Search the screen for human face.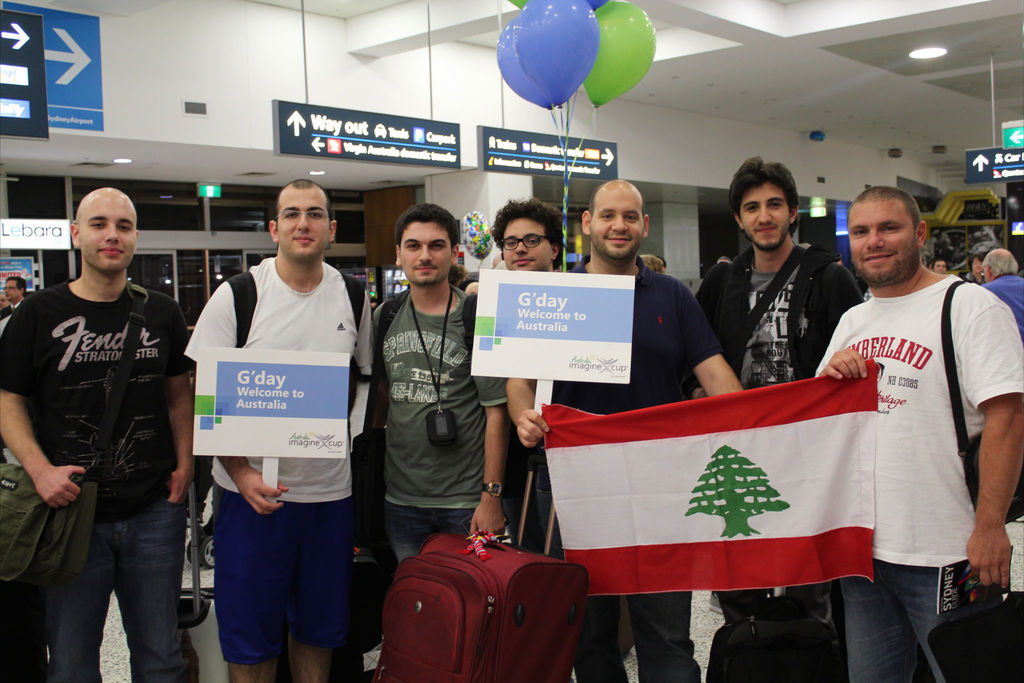
Found at bbox(931, 262, 947, 273).
